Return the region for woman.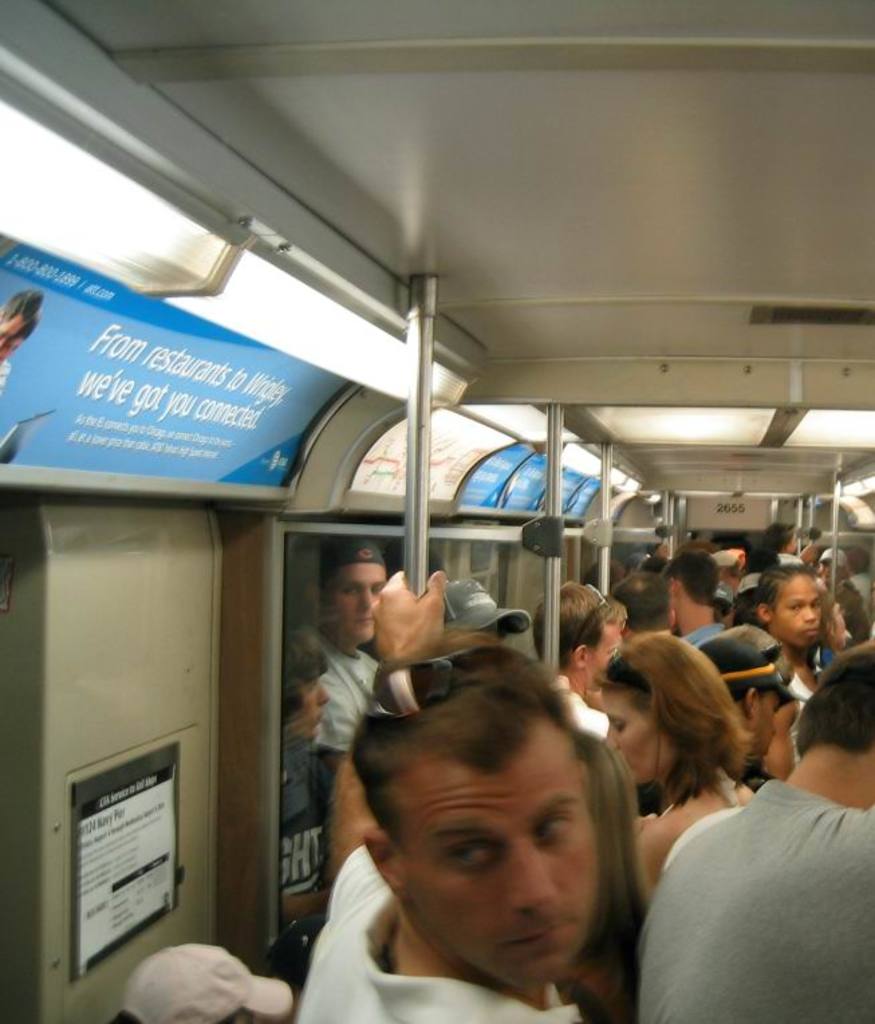
detection(606, 637, 762, 891).
